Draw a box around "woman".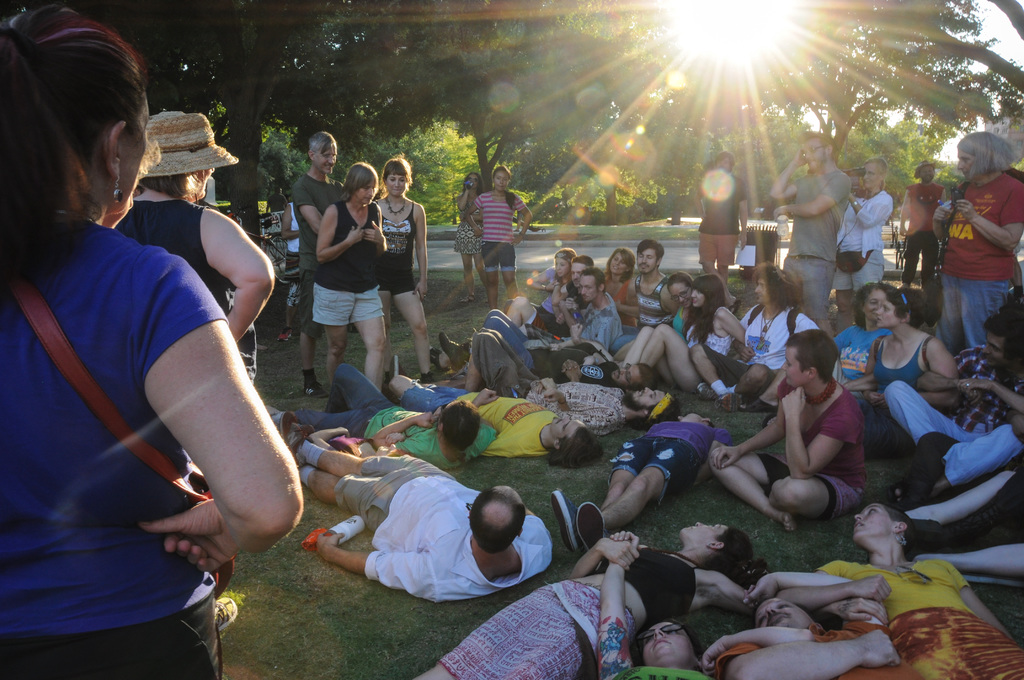
x1=309 y1=161 x2=385 y2=387.
